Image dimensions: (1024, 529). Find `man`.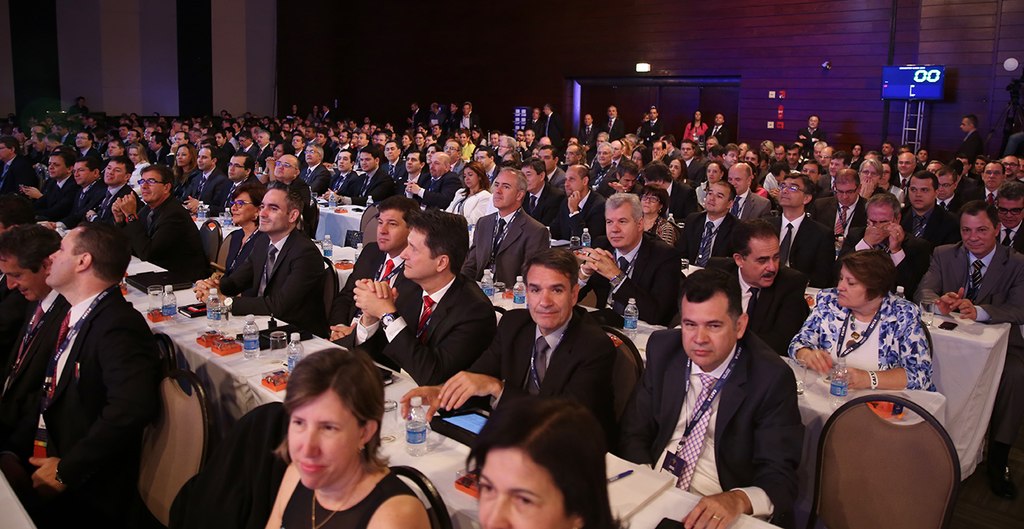
crop(351, 131, 370, 171).
